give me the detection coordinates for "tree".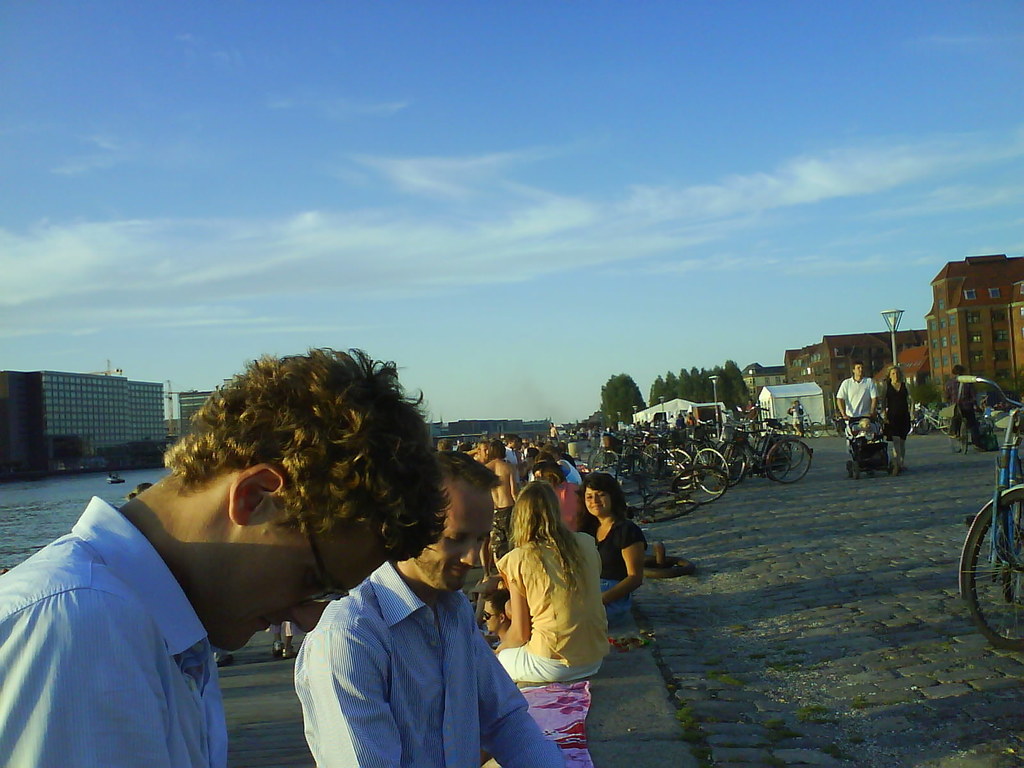
box(719, 356, 749, 406).
